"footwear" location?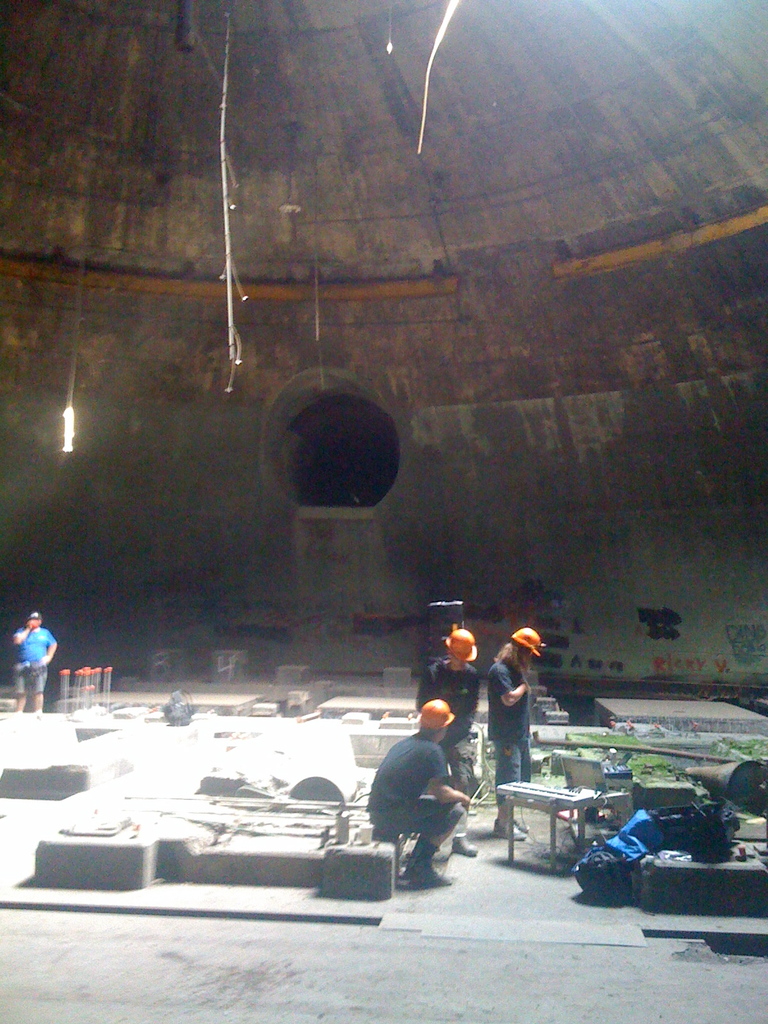
bbox(399, 842, 437, 883)
